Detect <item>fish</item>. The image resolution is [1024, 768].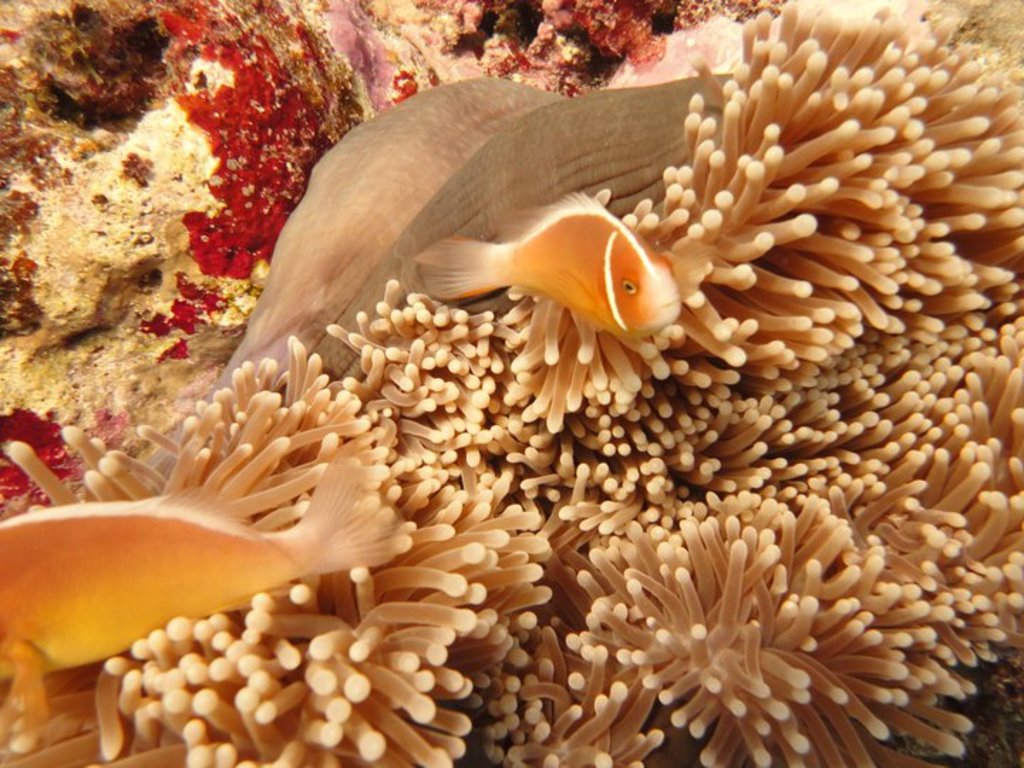
BBox(0, 445, 402, 738).
